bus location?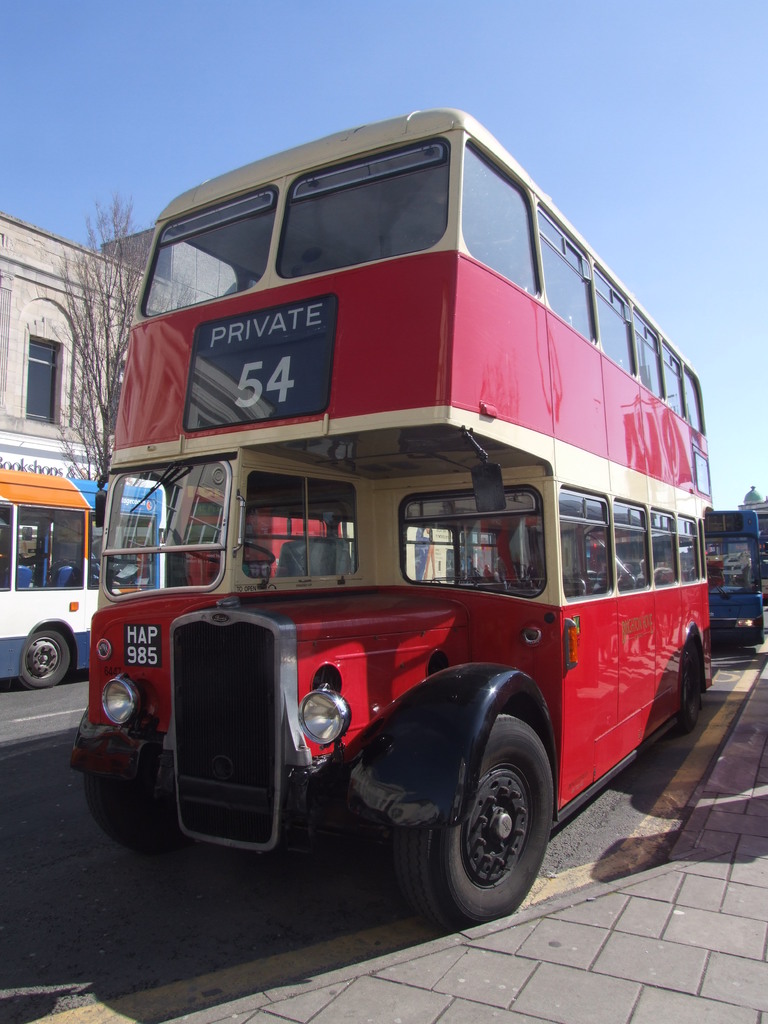
0/467/164/698
